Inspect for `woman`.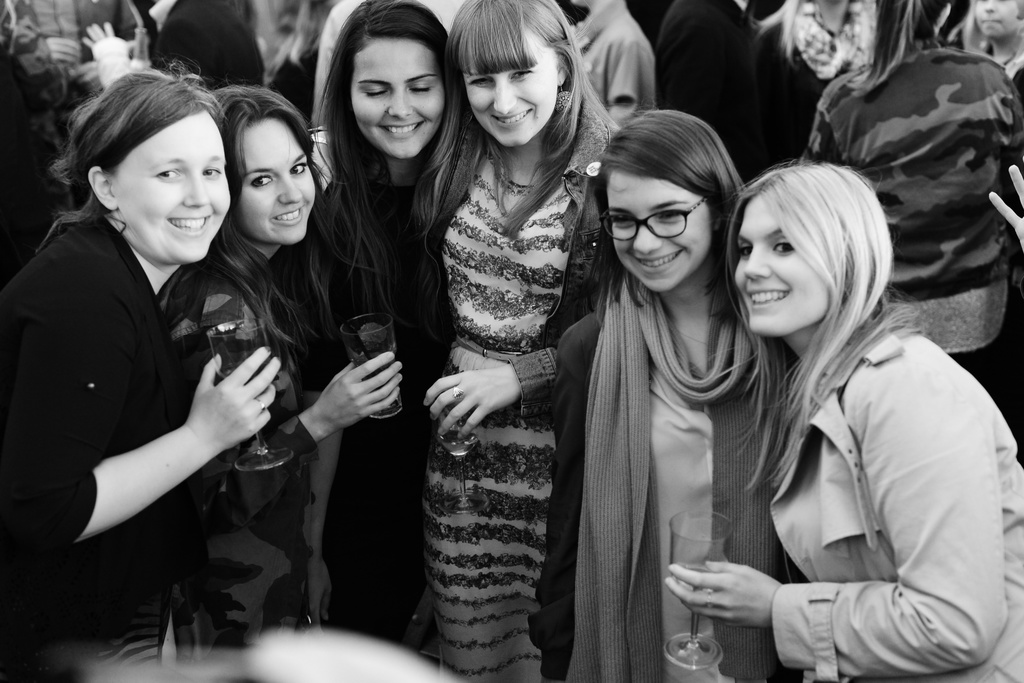
Inspection: 179:78:419:623.
